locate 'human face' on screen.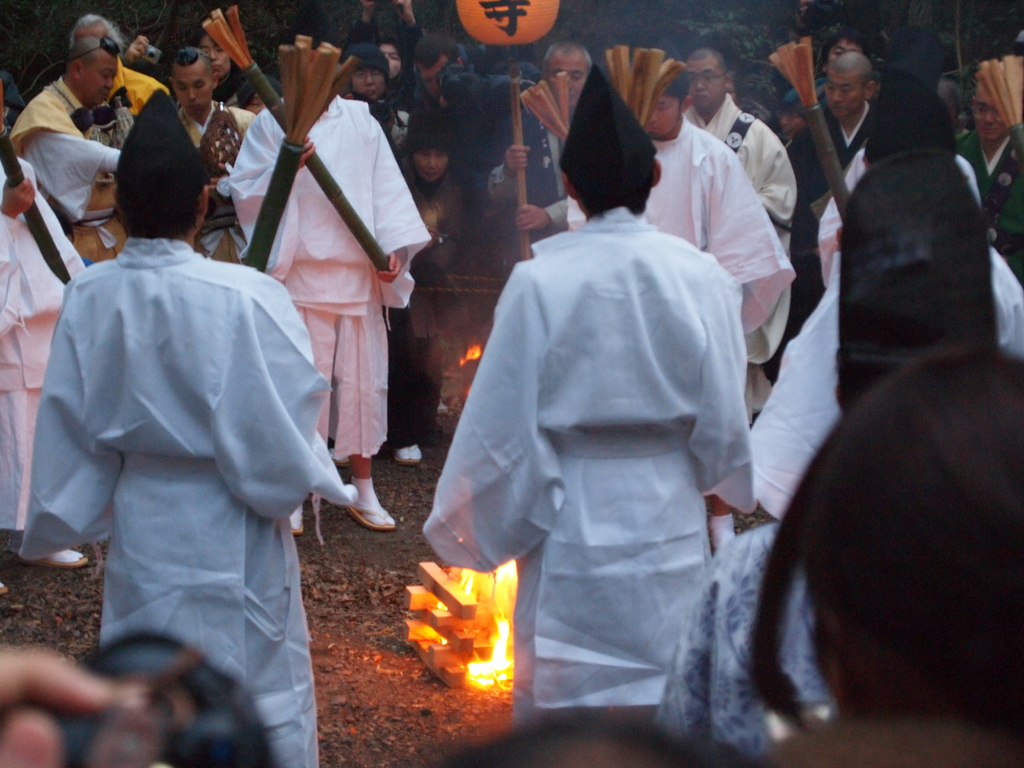
On screen at bbox(166, 51, 220, 117).
